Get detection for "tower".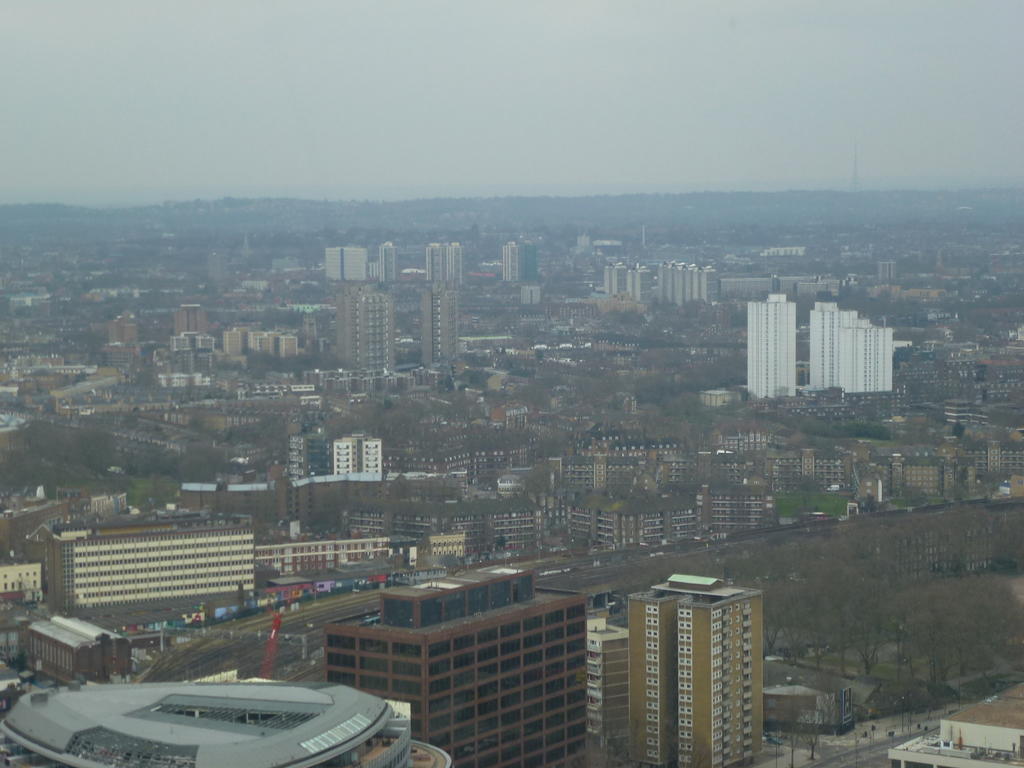
Detection: (747, 291, 794, 398).
